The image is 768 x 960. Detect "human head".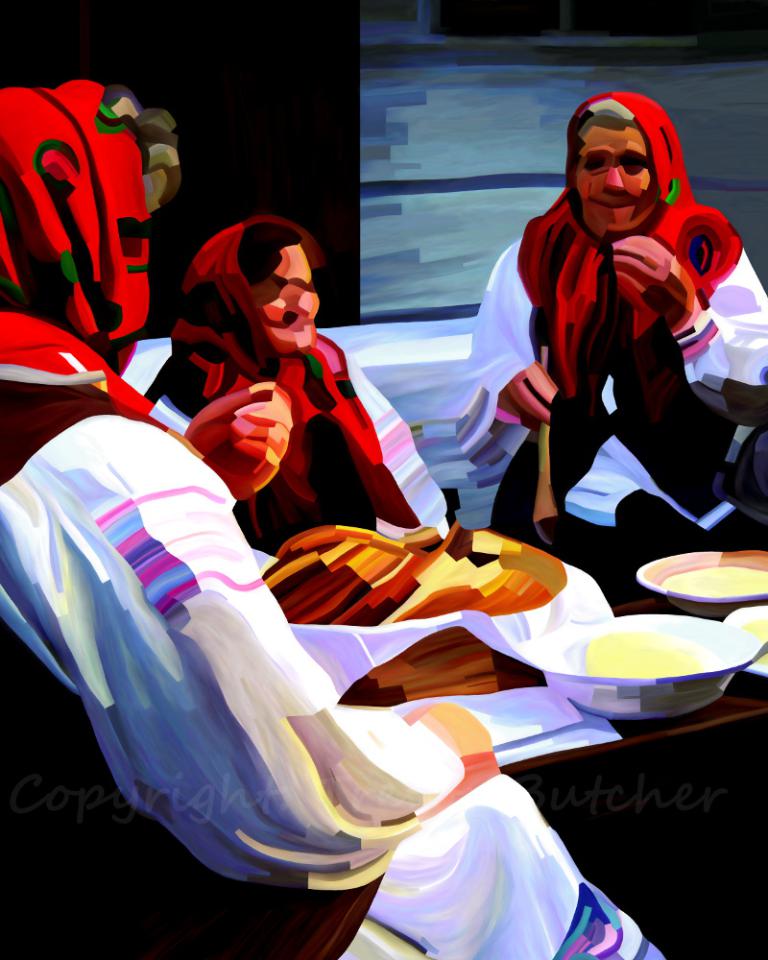
Detection: (left=568, top=77, right=705, bottom=234).
